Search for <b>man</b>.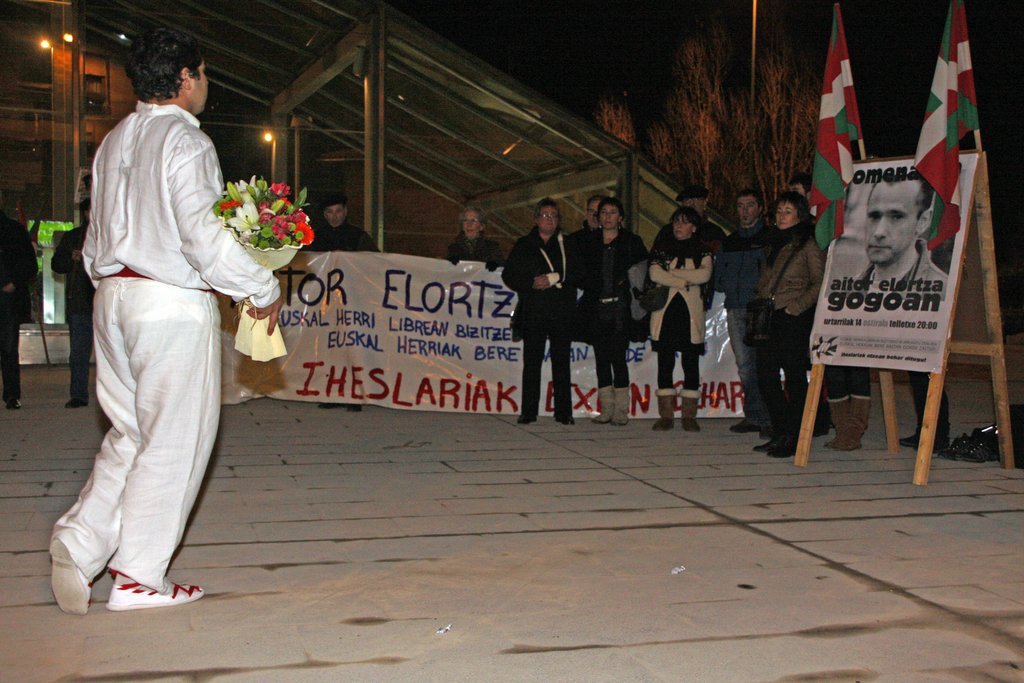
Found at [left=499, top=197, right=588, bottom=427].
